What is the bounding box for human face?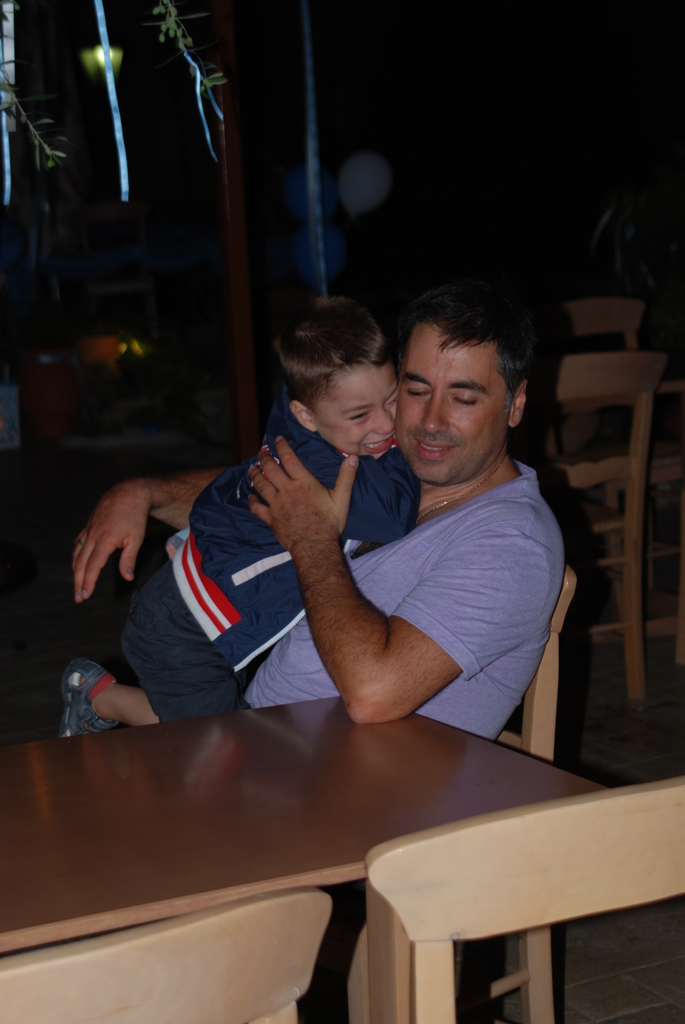
region(295, 364, 393, 456).
